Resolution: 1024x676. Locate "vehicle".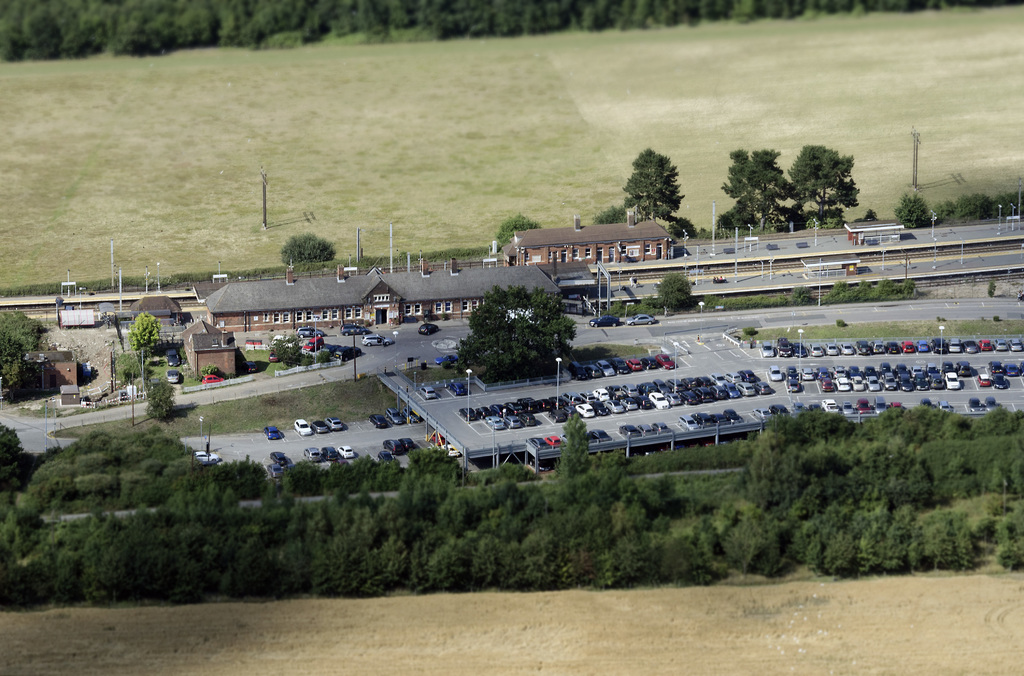
region(961, 339, 981, 353).
